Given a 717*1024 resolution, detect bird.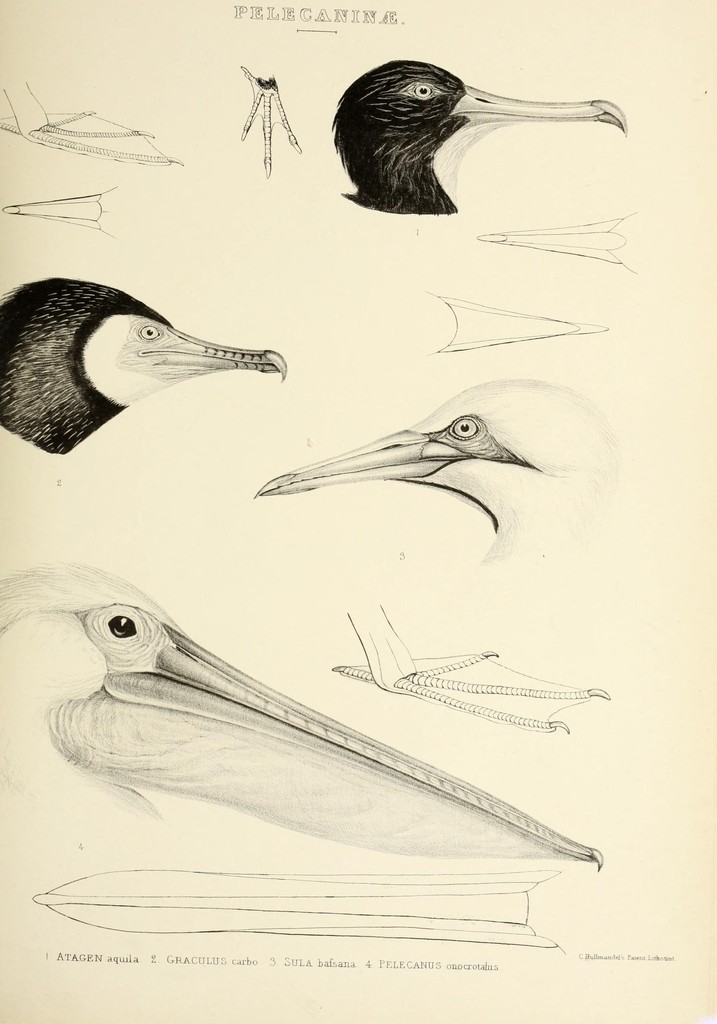
Rect(259, 374, 629, 570).
